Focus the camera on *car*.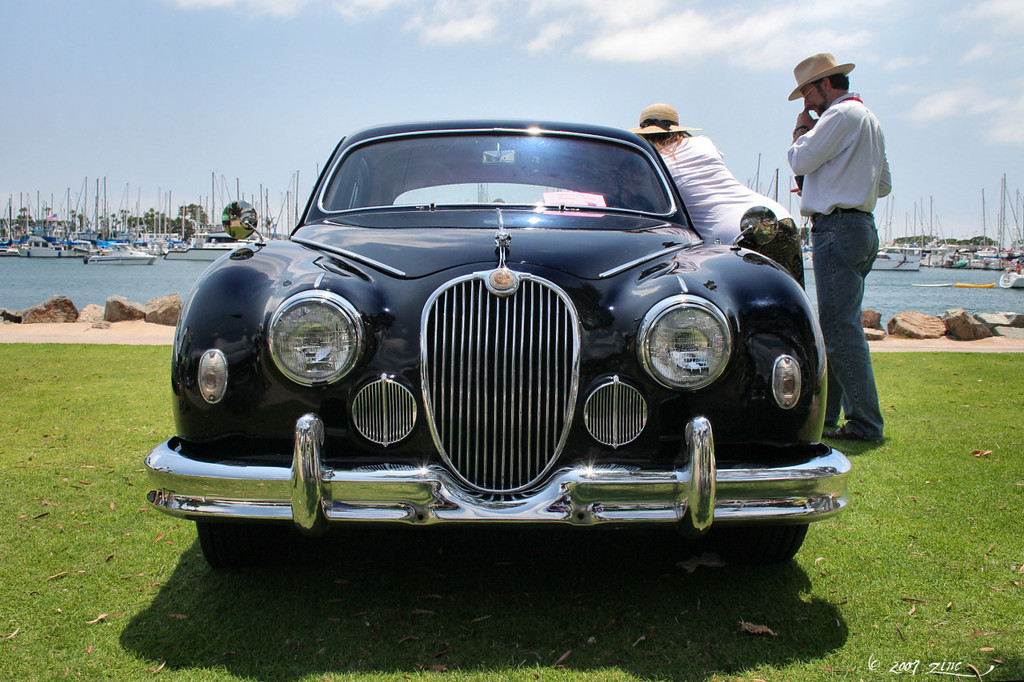
Focus region: bbox(132, 159, 816, 588).
